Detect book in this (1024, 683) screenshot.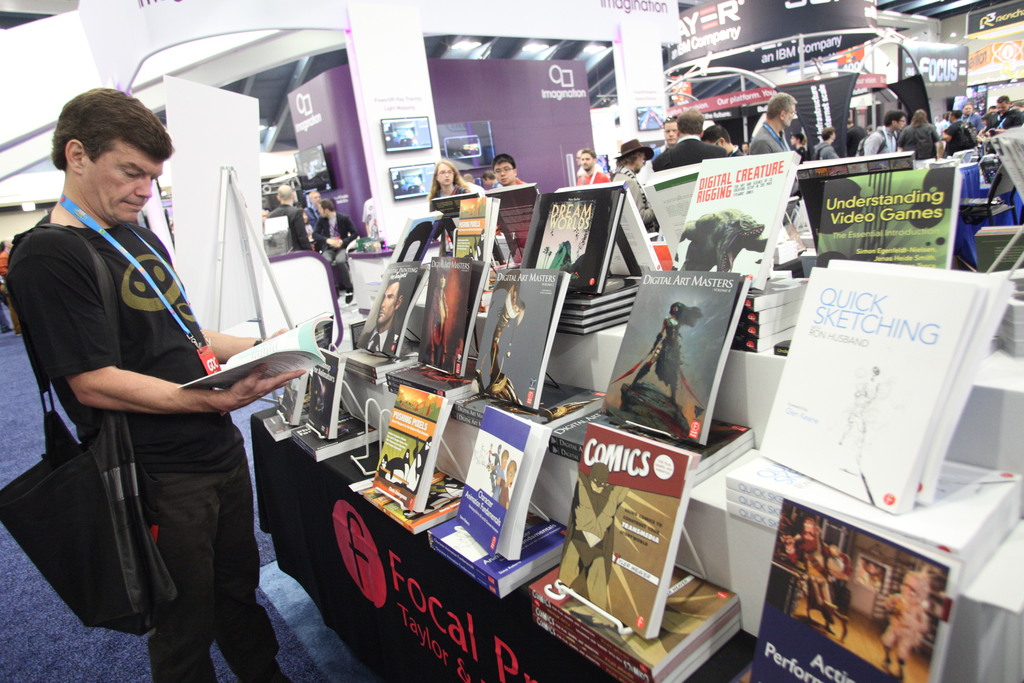
Detection: [354, 259, 435, 359].
